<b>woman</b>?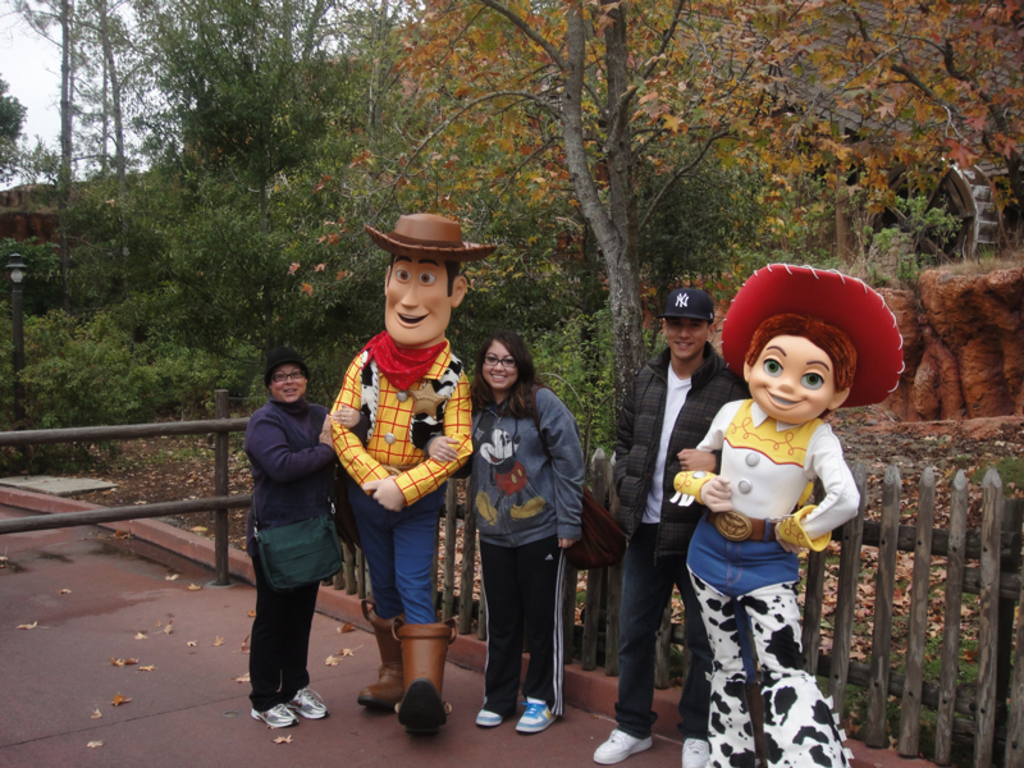
[left=244, top=355, right=372, bottom=733]
